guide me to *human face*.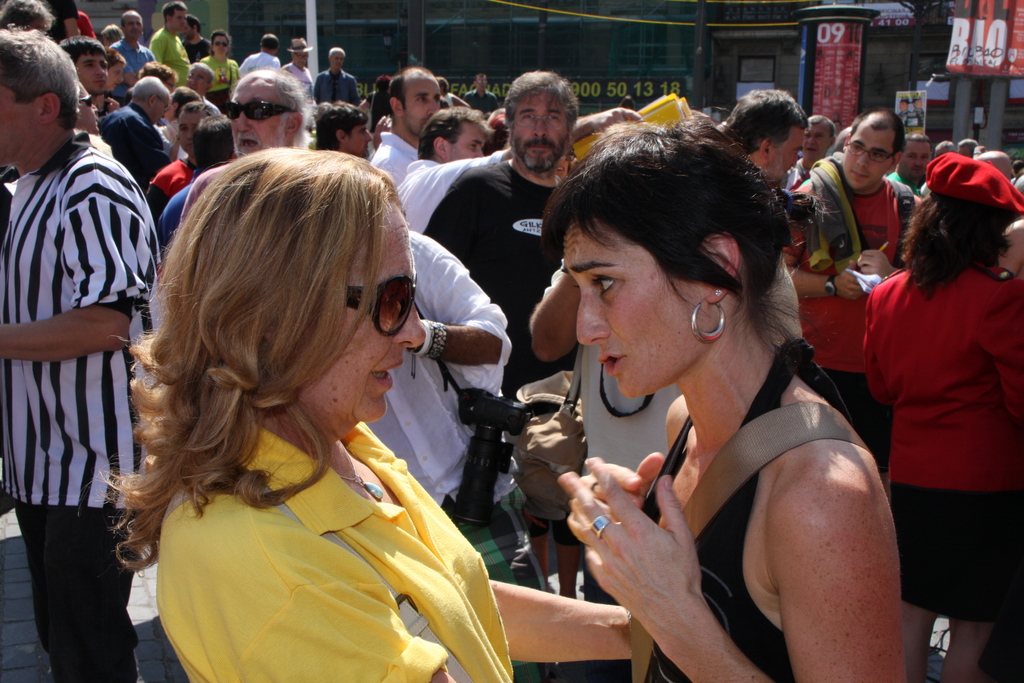
Guidance: bbox(154, 97, 171, 129).
